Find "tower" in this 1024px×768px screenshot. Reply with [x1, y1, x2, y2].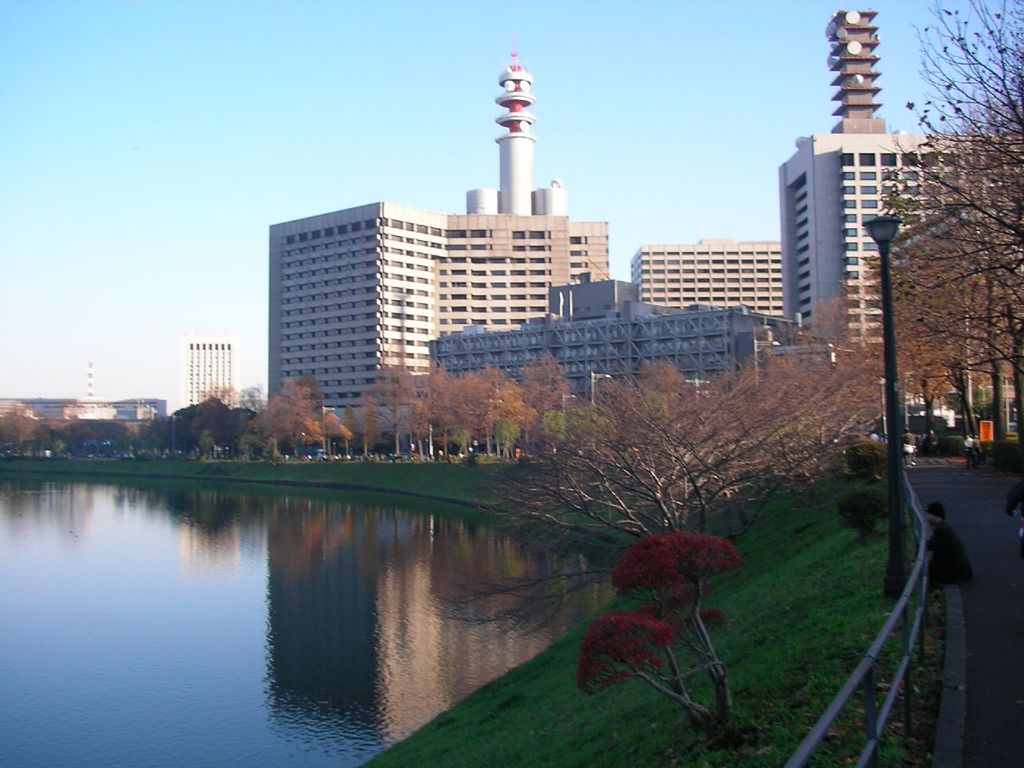
[821, 8, 882, 142].
